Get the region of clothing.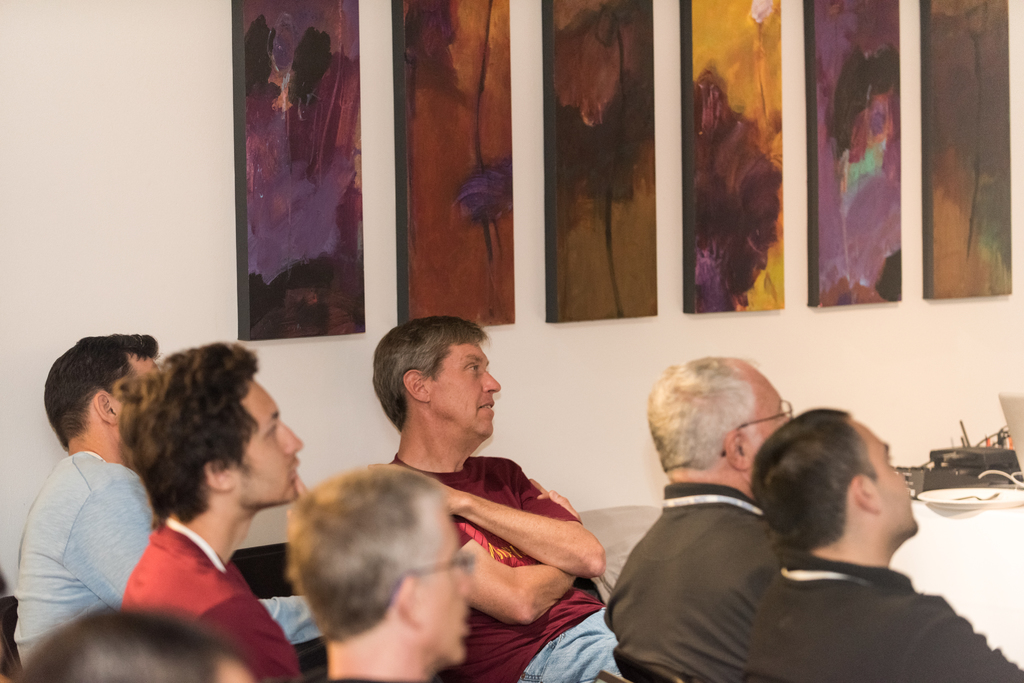
<region>19, 407, 157, 654</region>.
